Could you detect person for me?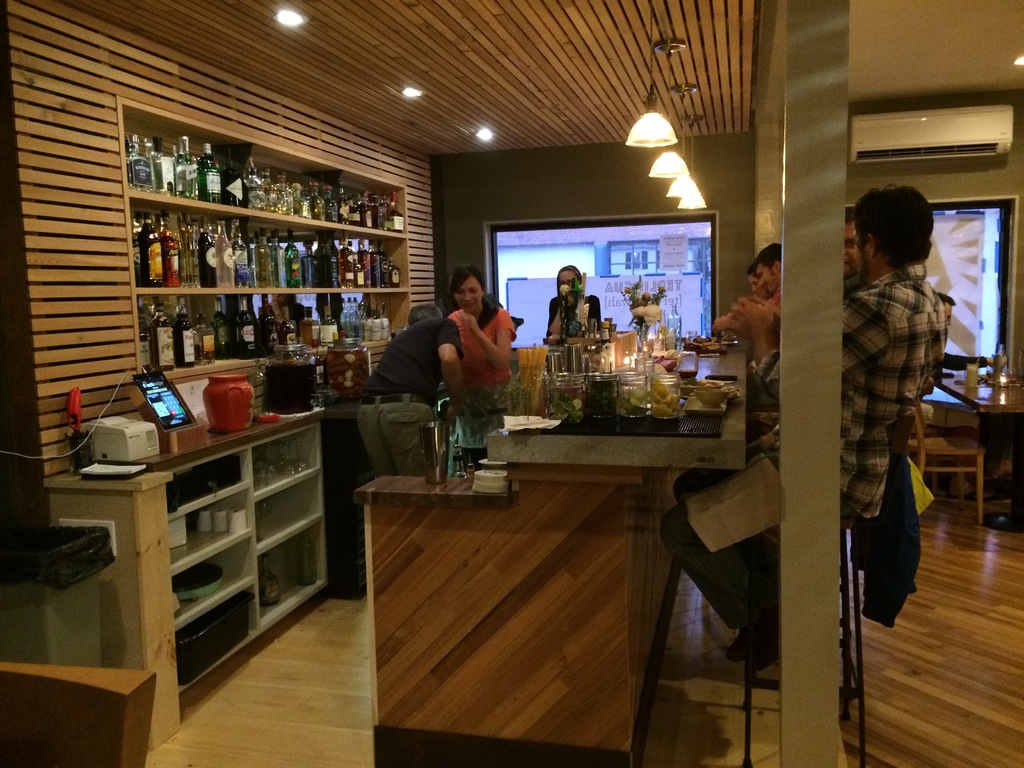
Detection result: rect(443, 264, 524, 447).
